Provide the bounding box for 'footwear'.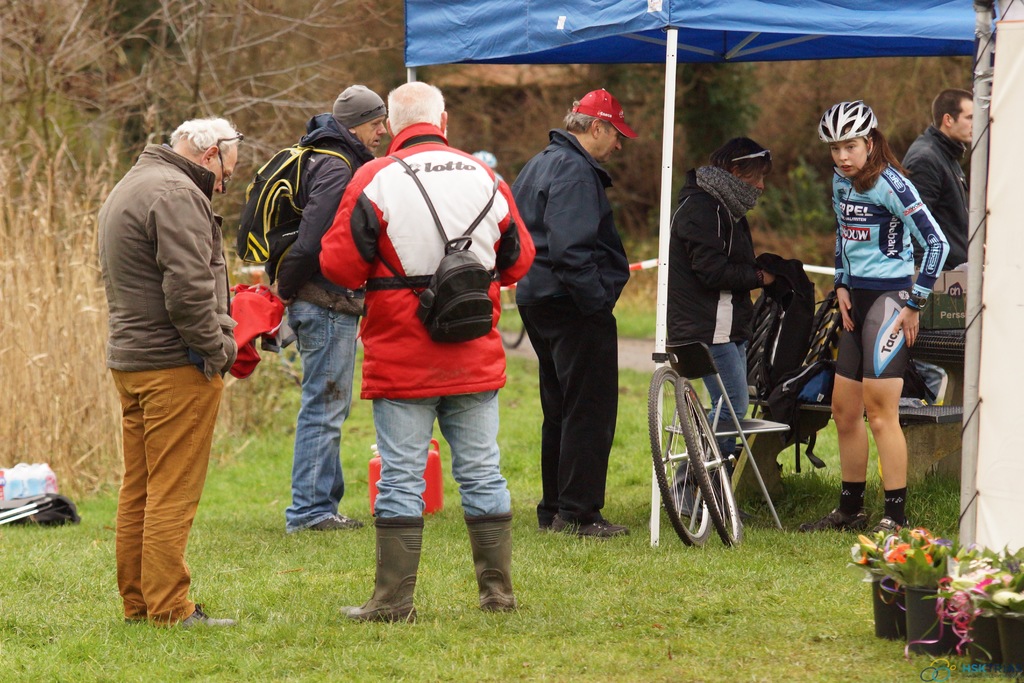
bbox=(870, 516, 913, 539).
